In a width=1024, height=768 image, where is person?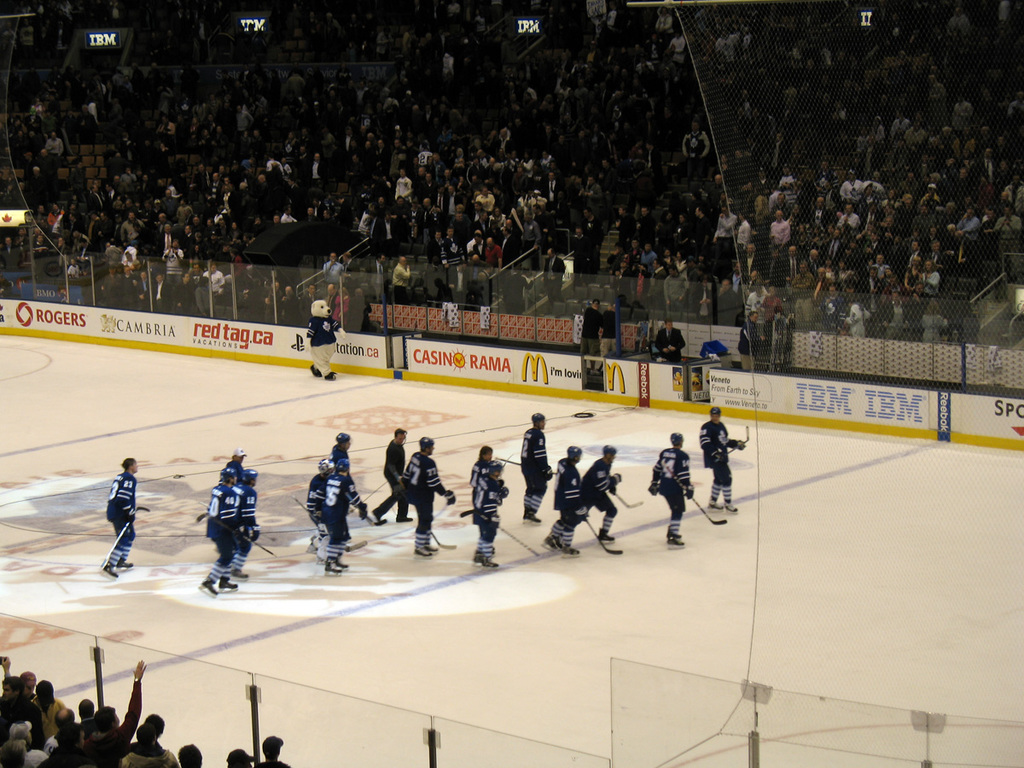
BBox(653, 321, 685, 364).
